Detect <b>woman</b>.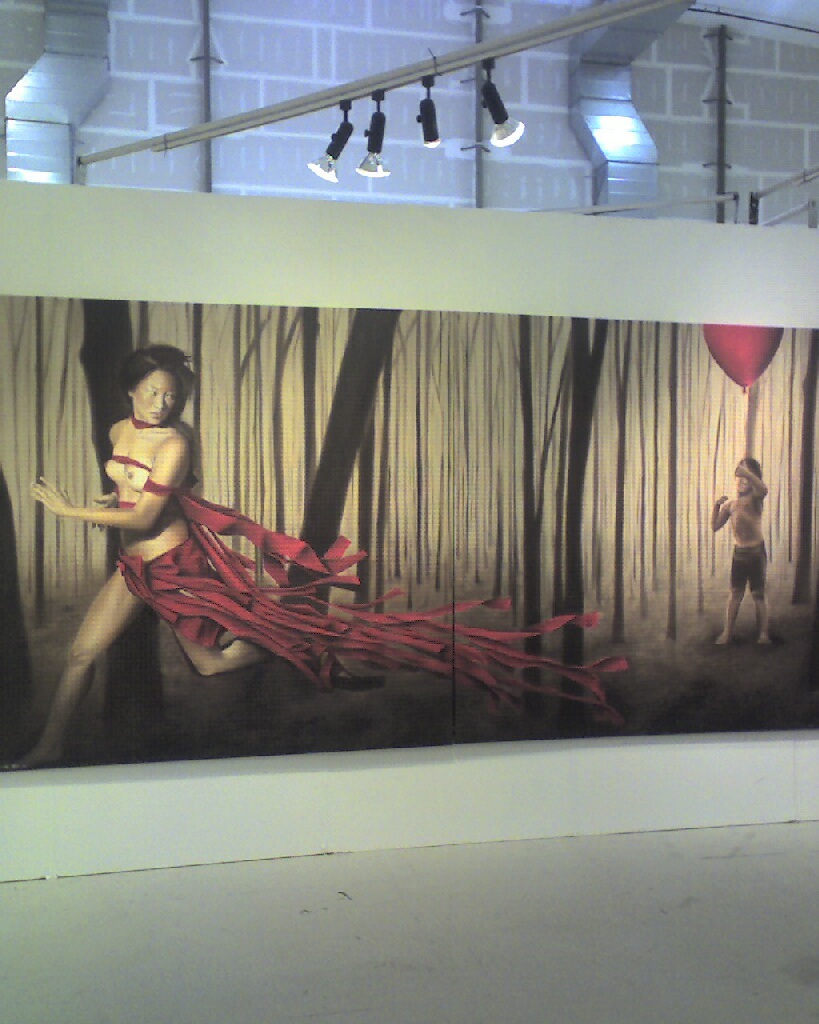
Detected at (x1=12, y1=346, x2=325, y2=767).
